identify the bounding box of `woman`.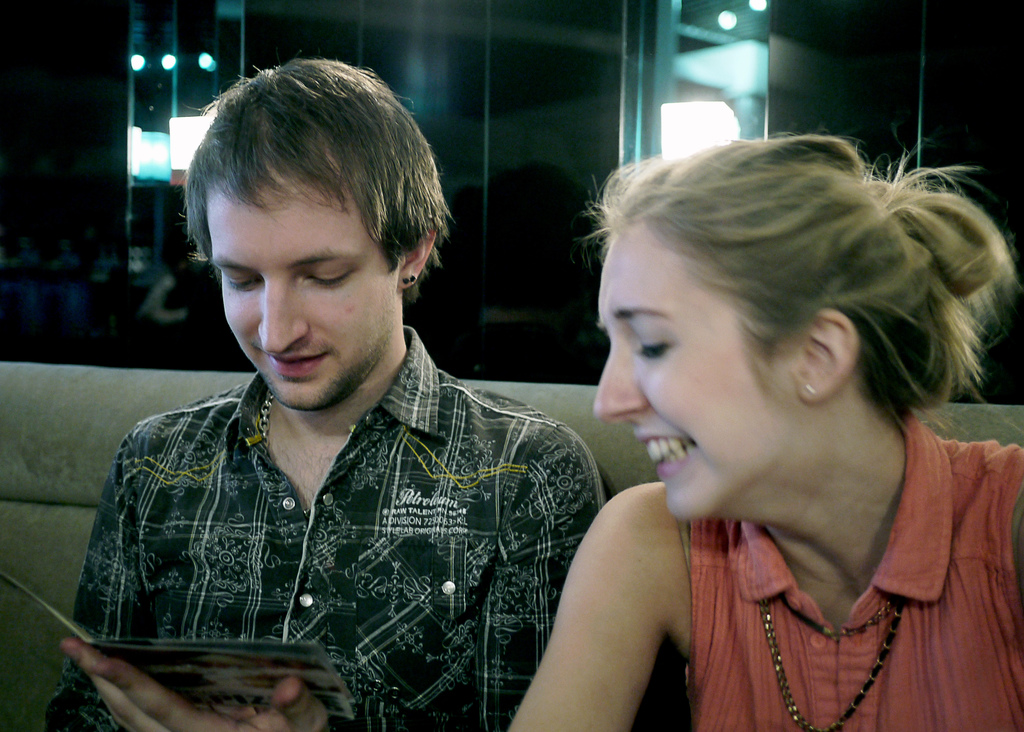
select_region(507, 149, 1023, 715).
